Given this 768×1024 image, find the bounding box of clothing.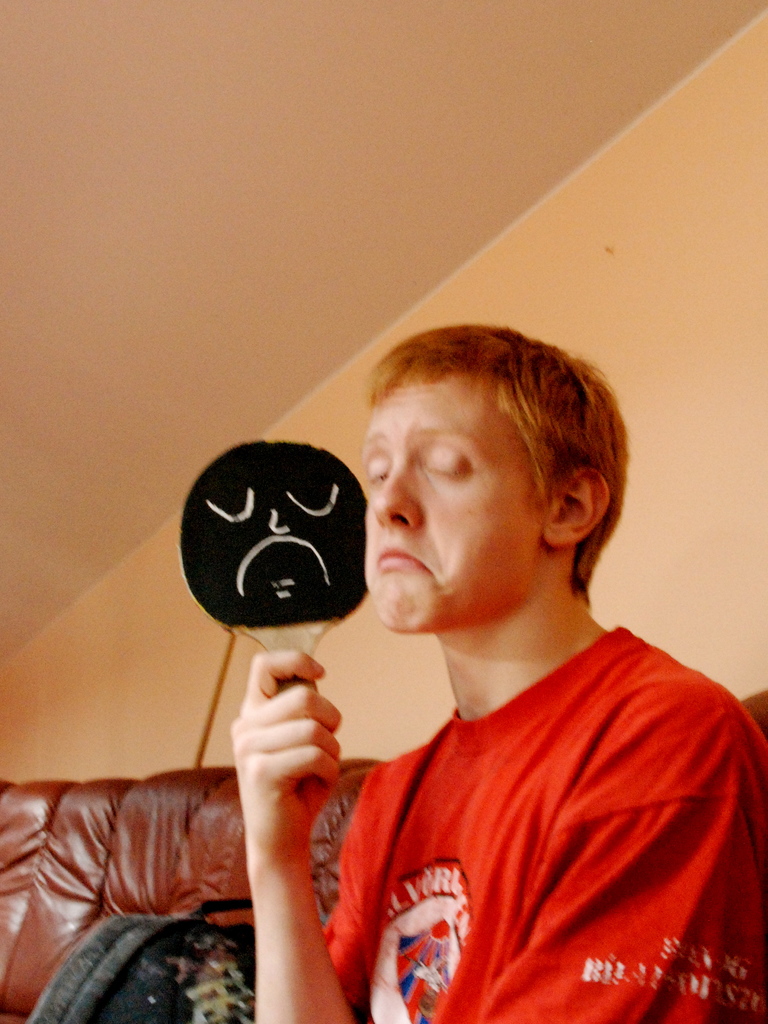
box(293, 625, 767, 1023).
